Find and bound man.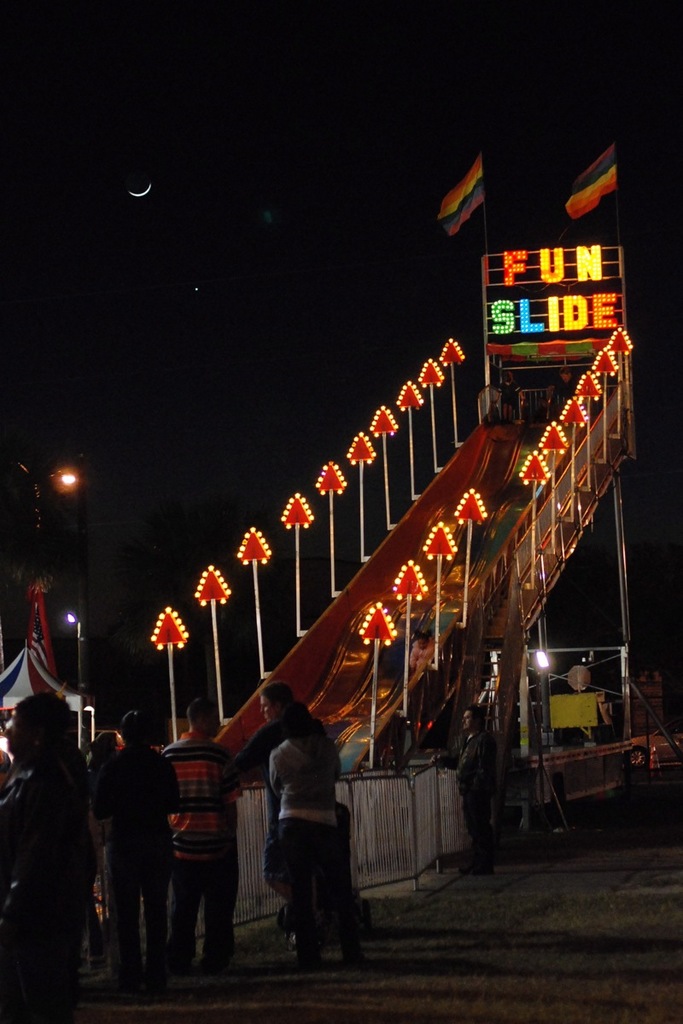
Bound: [x1=161, y1=698, x2=240, y2=972].
